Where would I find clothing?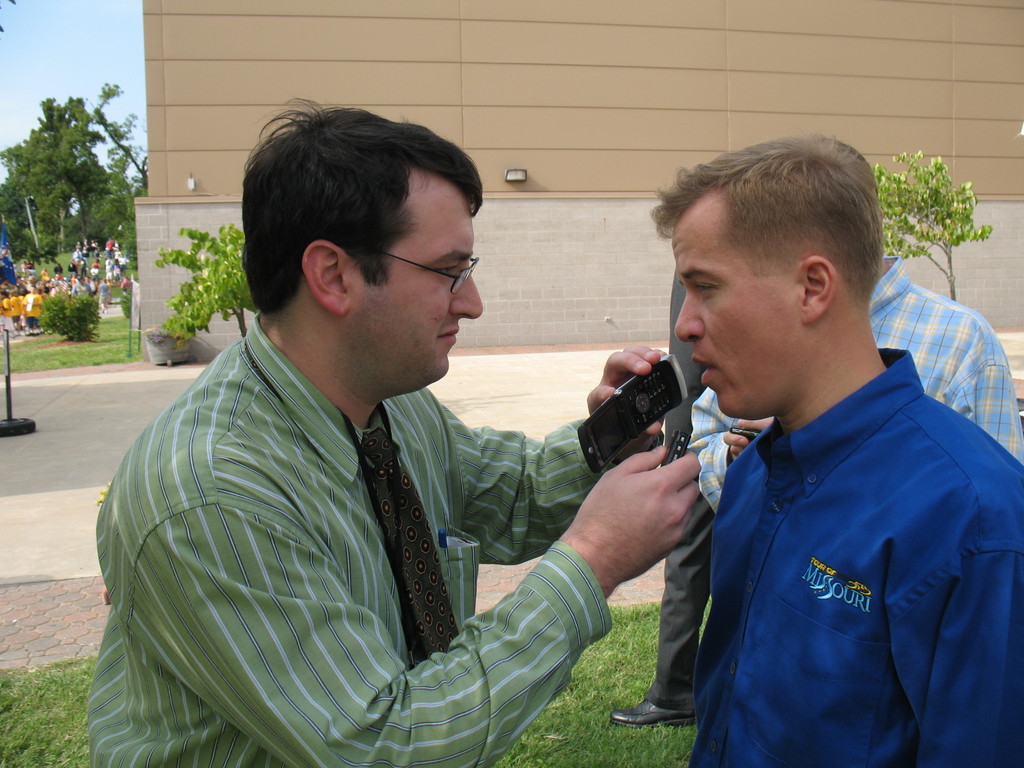
At {"x1": 692, "y1": 256, "x2": 1023, "y2": 516}.
